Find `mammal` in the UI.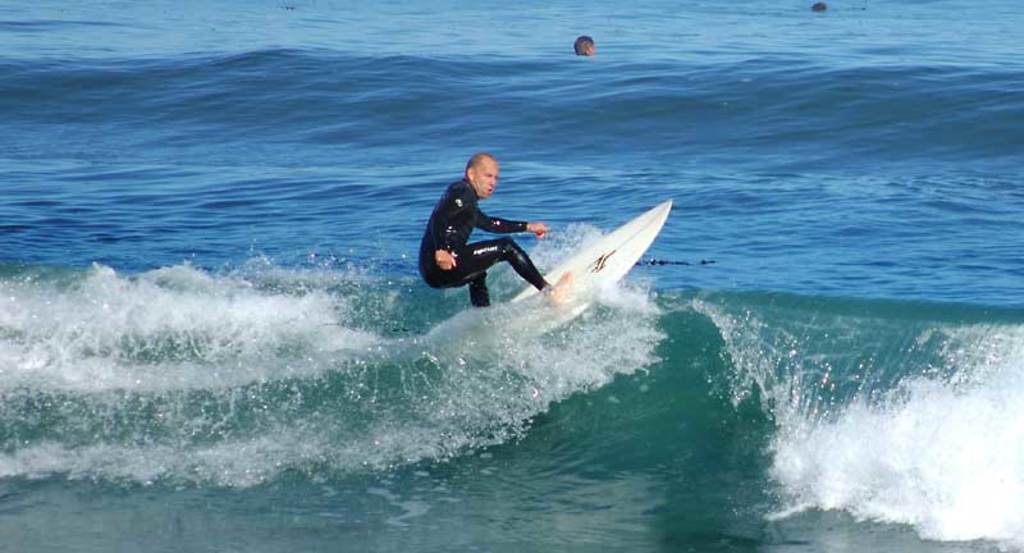
UI element at <region>433, 187, 556, 314</region>.
